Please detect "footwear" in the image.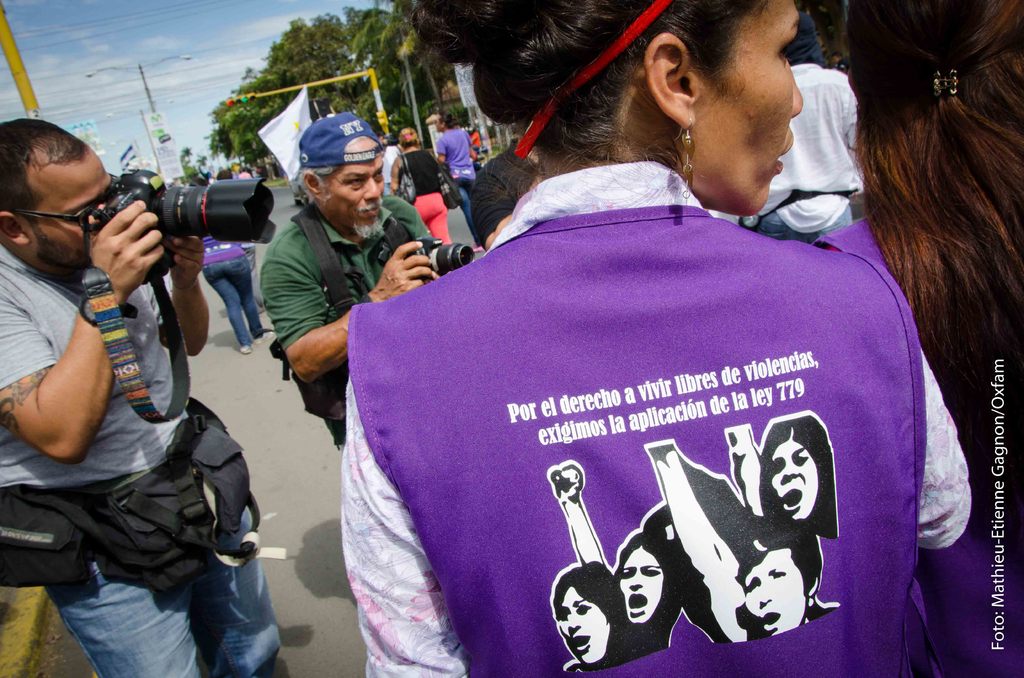
BBox(257, 330, 272, 343).
